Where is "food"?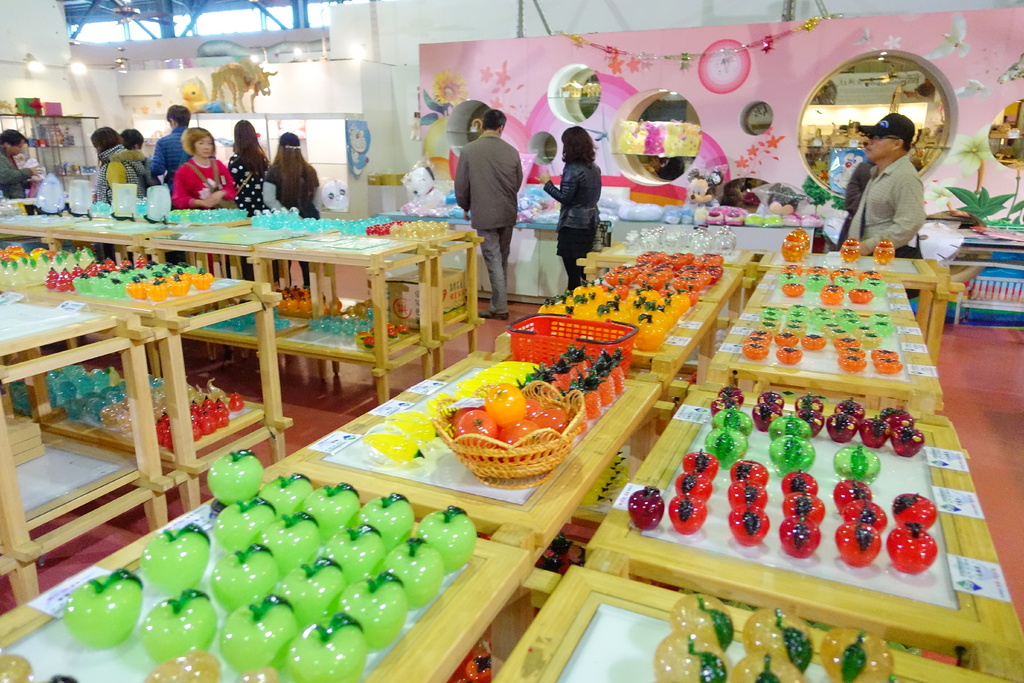
[701, 424, 749, 468].
